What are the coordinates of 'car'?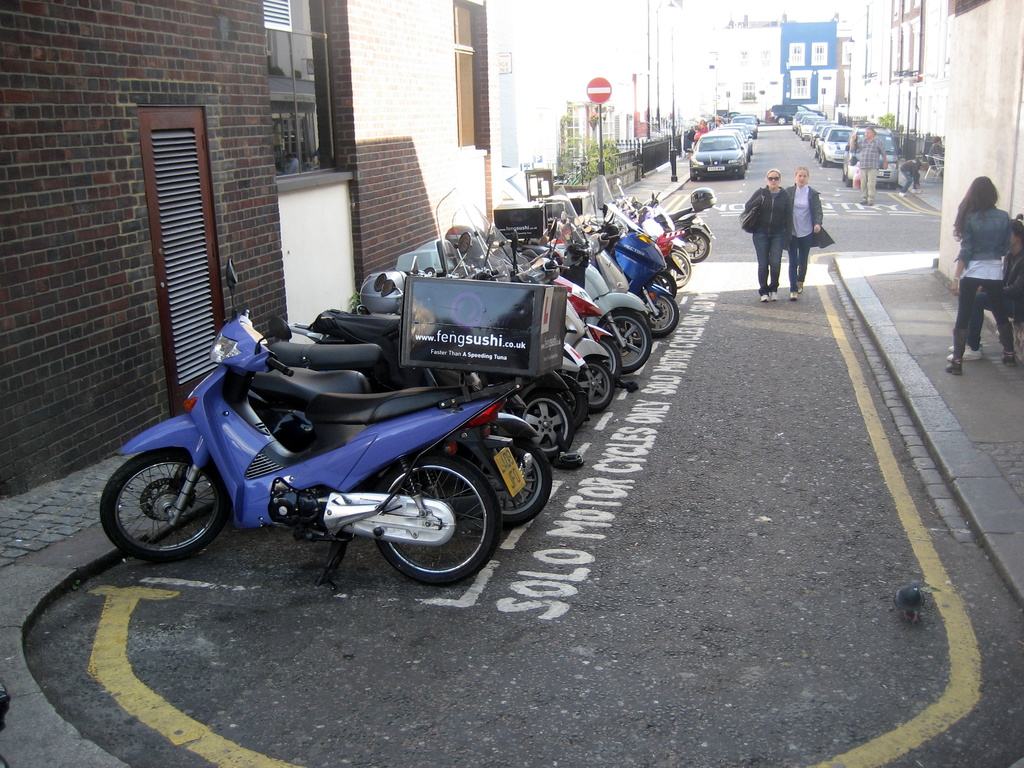
[x1=771, y1=102, x2=826, y2=126].
